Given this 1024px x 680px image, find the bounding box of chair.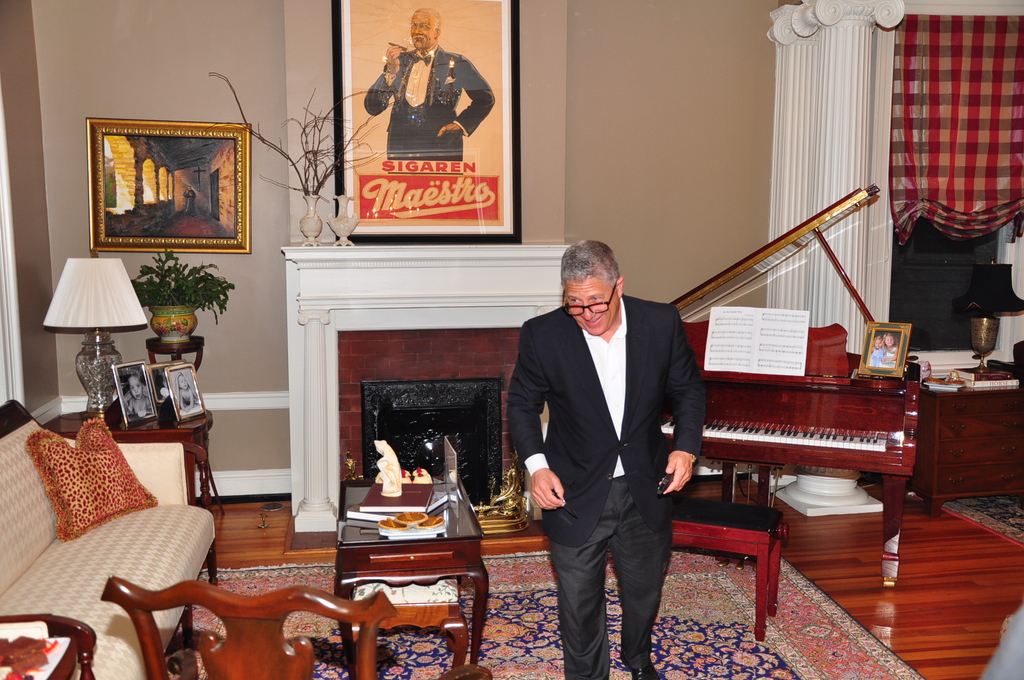
[99, 573, 395, 679].
